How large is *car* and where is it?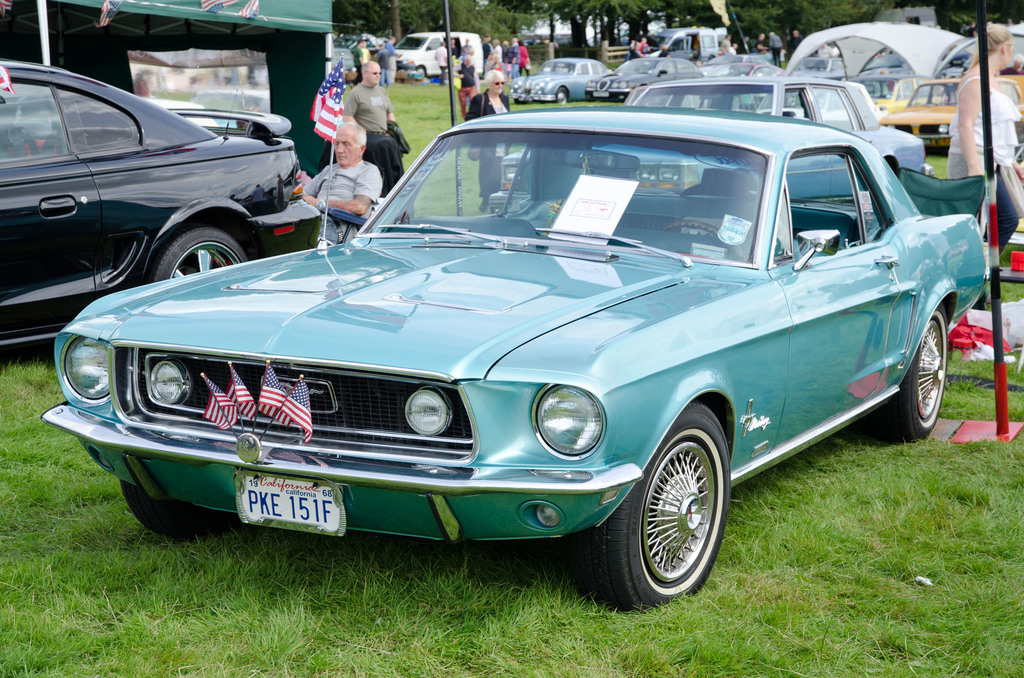
Bounding box: box(495, 75, 931, 174).
